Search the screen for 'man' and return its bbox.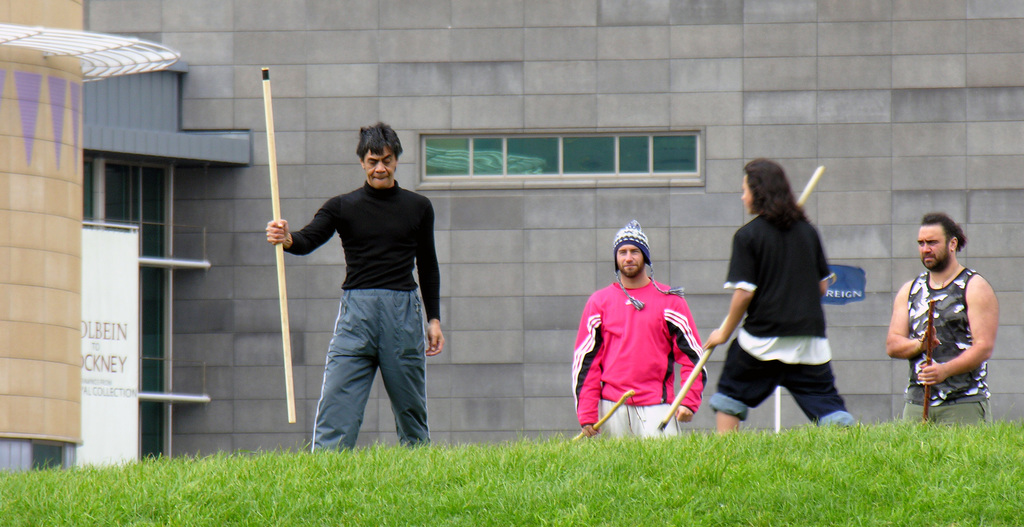
Found: {"left": 272, "top": 125, "right": 444, "bottom": 448}.
